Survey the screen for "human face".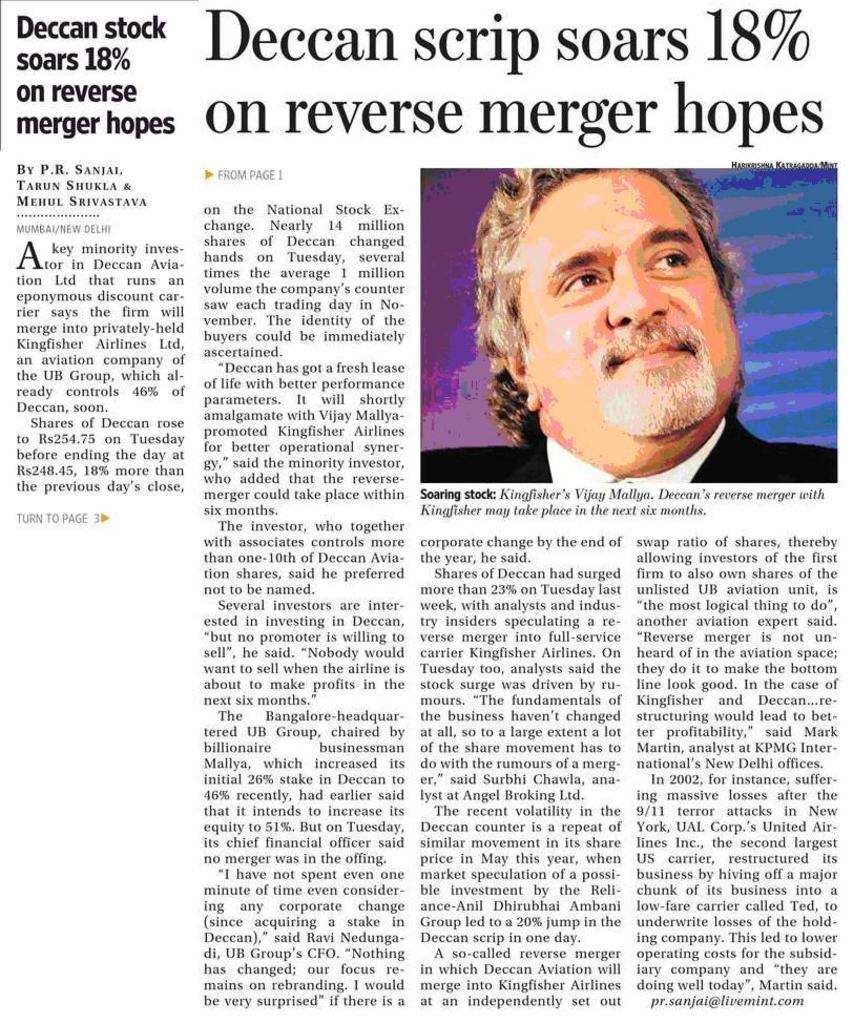
Survey found: detection(520, 176, 736, 431).
